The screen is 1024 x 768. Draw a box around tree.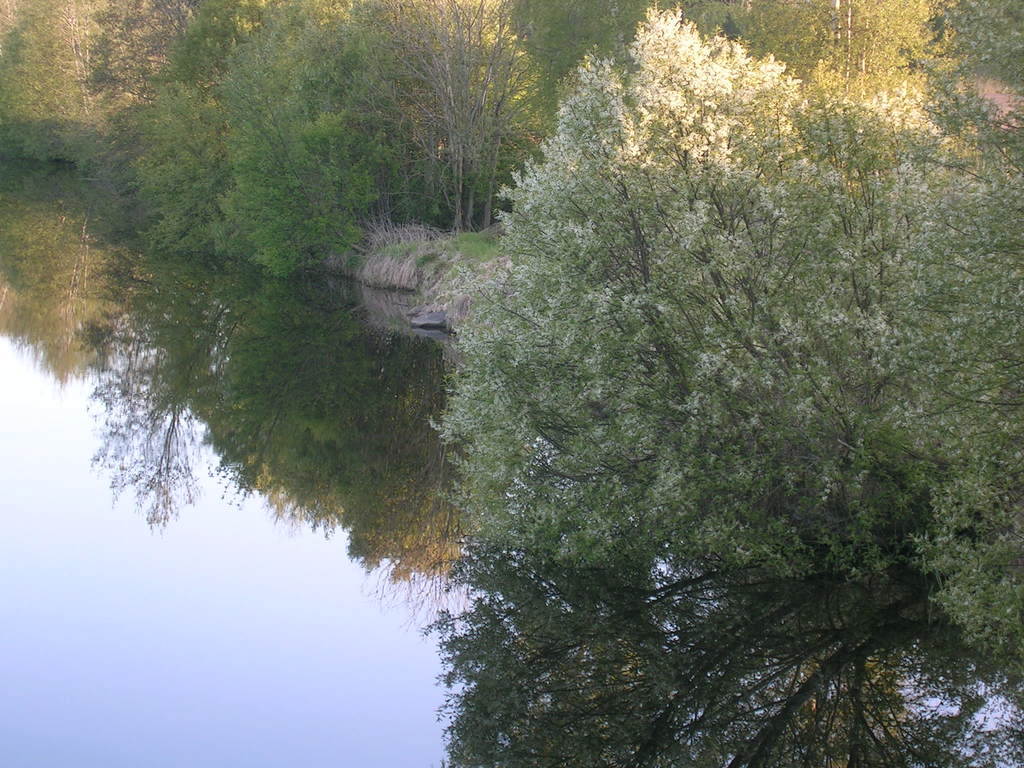
bbox(452, 52, 942, 666).
